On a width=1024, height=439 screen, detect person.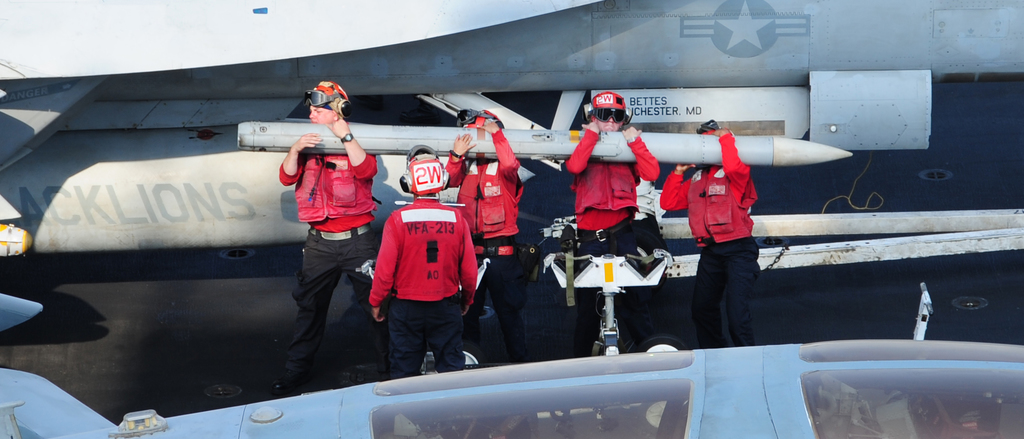
left=684, top=111, right=772, bottom=350.
